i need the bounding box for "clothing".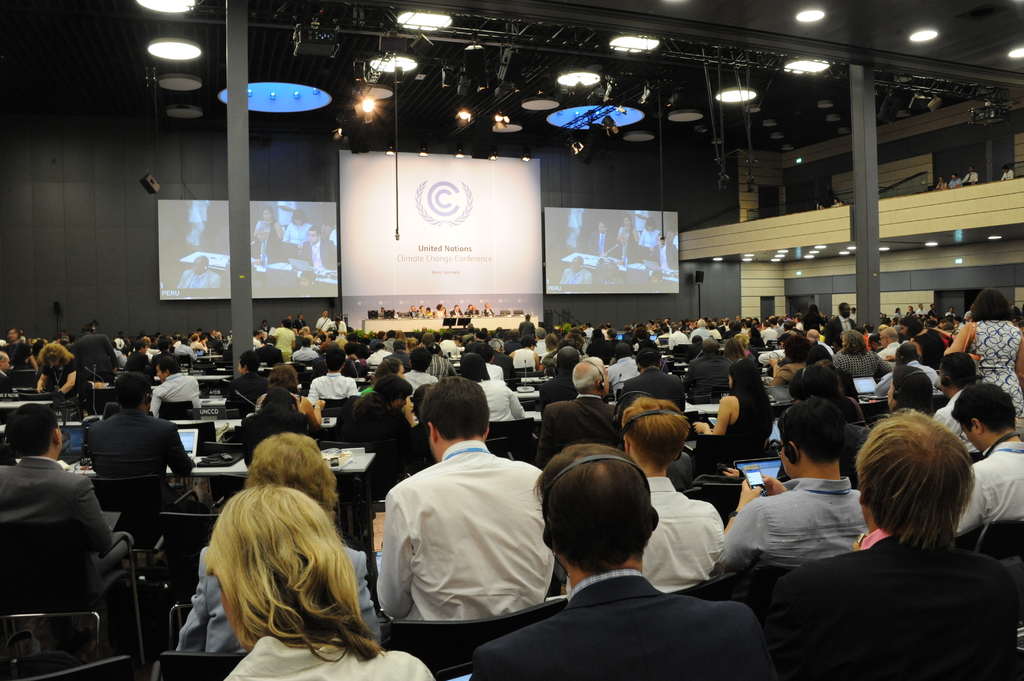
Here it is: locate(960, 172, 979, 184).
